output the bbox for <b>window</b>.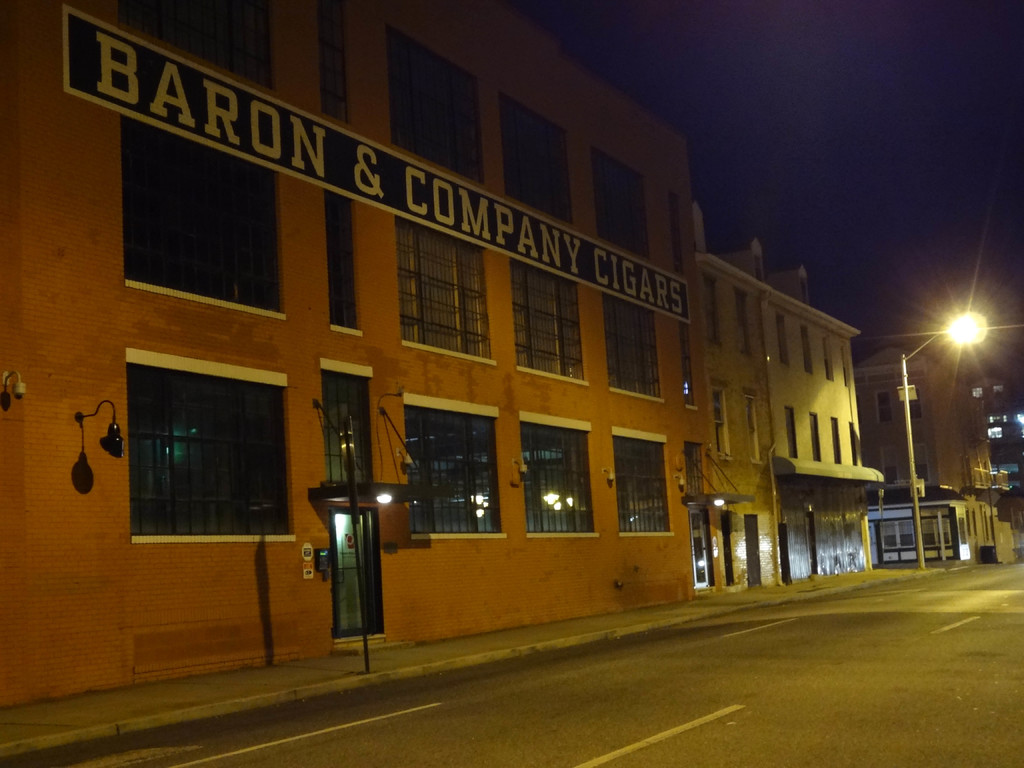
(left=803, top=323, right=813, bottom=374).
